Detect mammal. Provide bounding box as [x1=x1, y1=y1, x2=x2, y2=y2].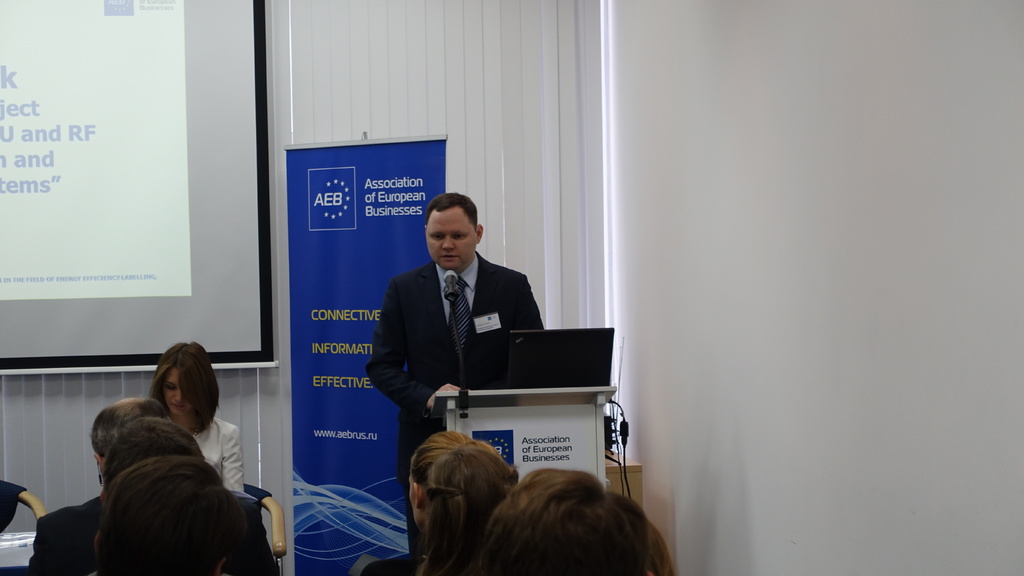
[x1=92, y1=452, x2=249, y2=575].
